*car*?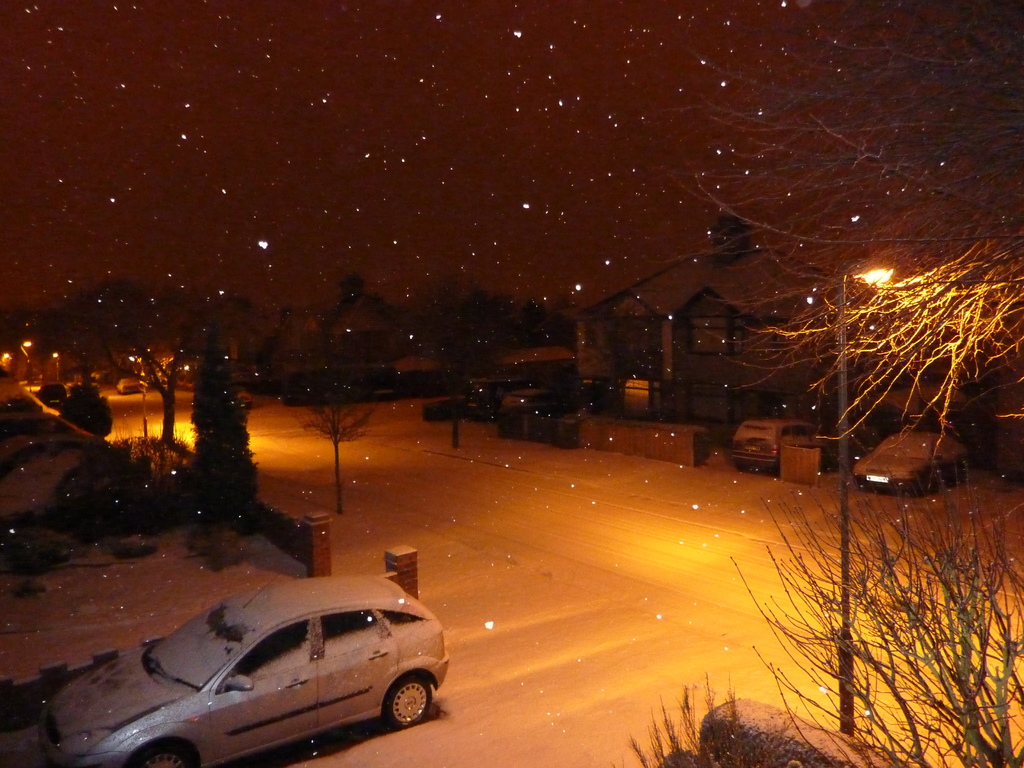
x1=112, y1=378, x2=144, y2=396
